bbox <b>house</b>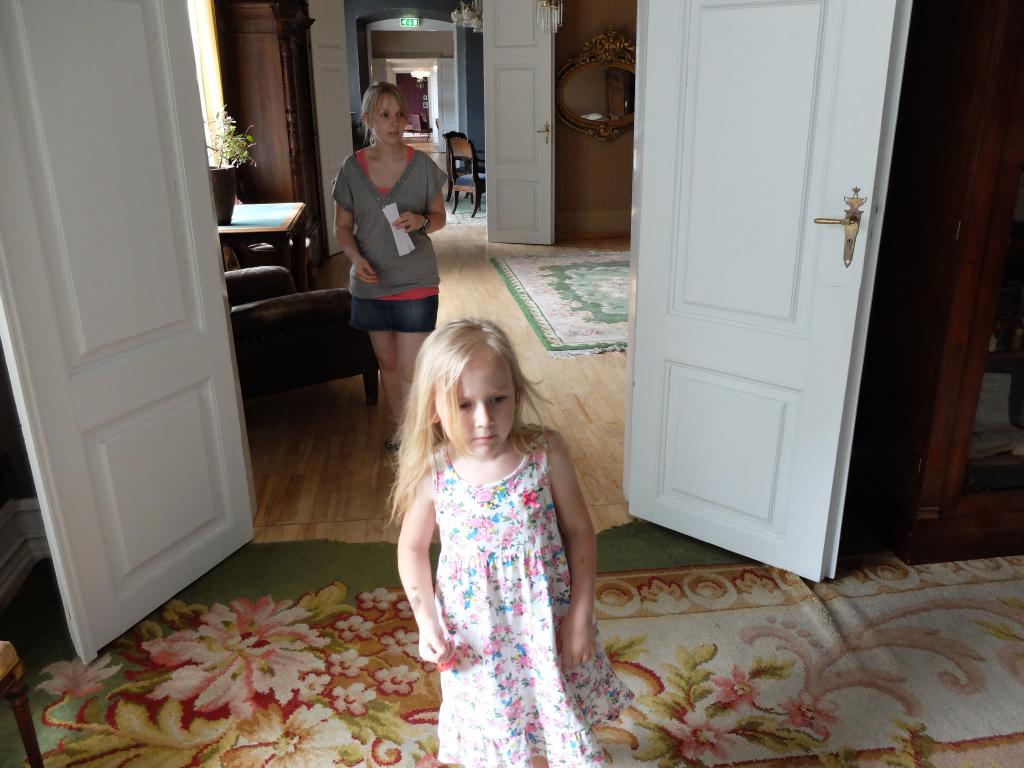
<region>0, 0, 1023, 767</region>
